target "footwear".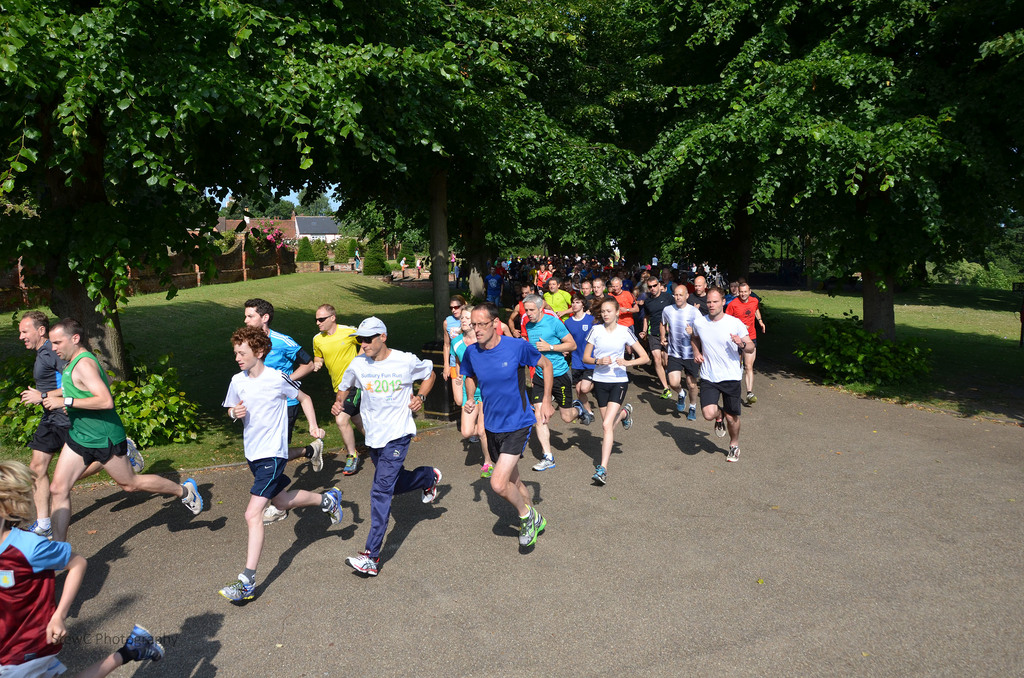
Target region: select_region(323, 484, 342, 525).
